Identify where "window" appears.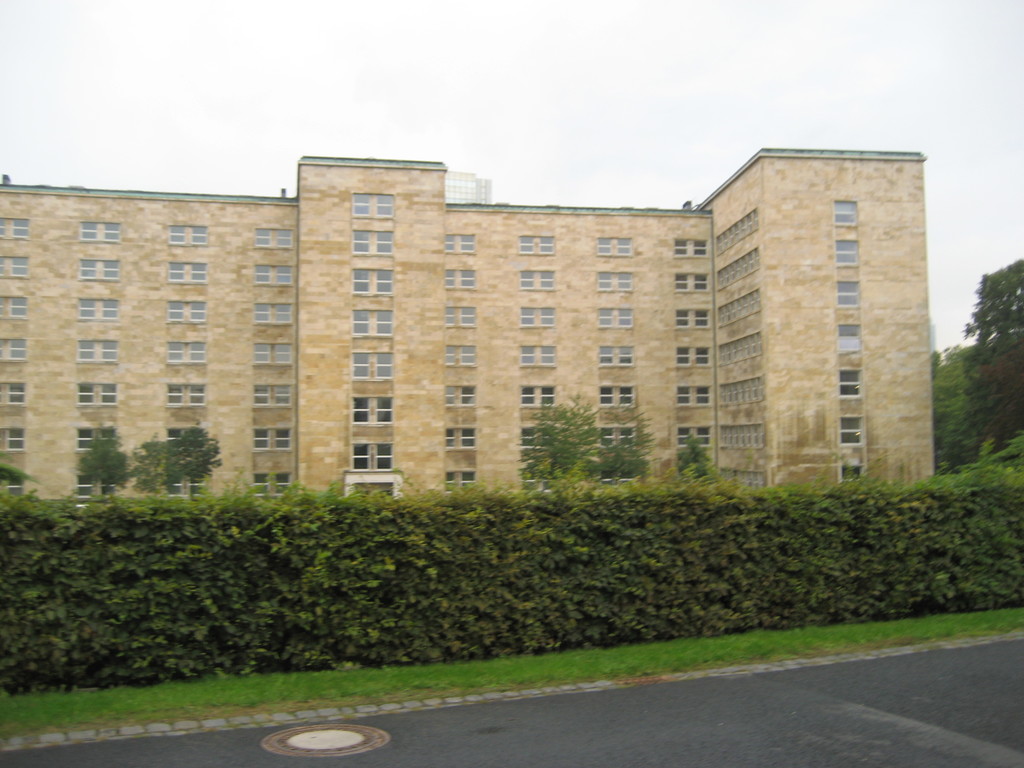
Appears at 0 214 29 239.
